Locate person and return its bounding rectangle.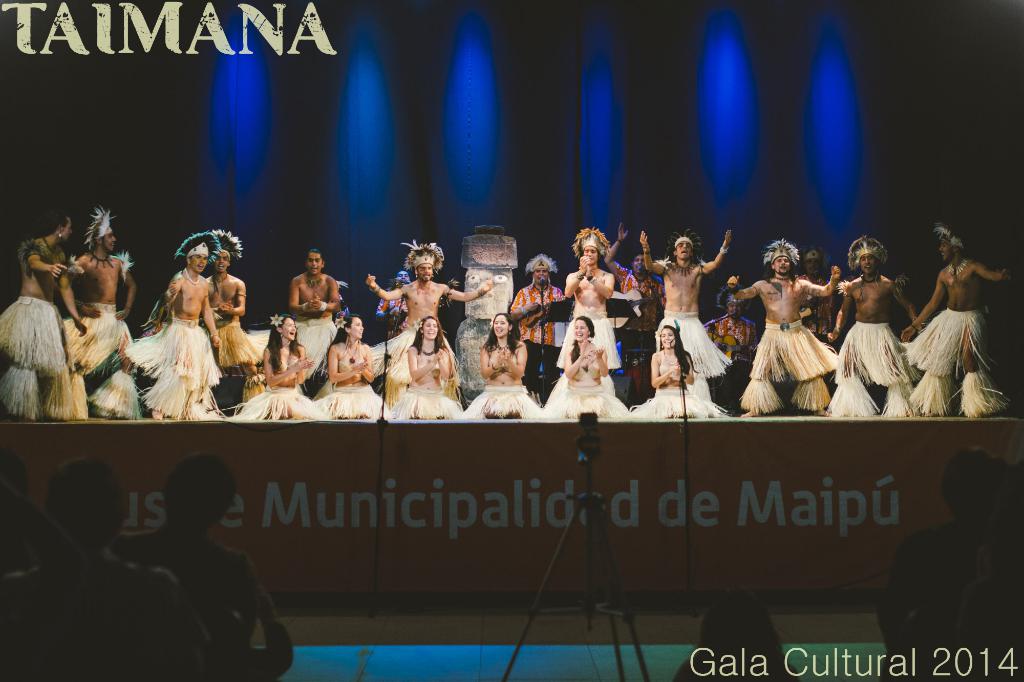
0:459:204:681.
